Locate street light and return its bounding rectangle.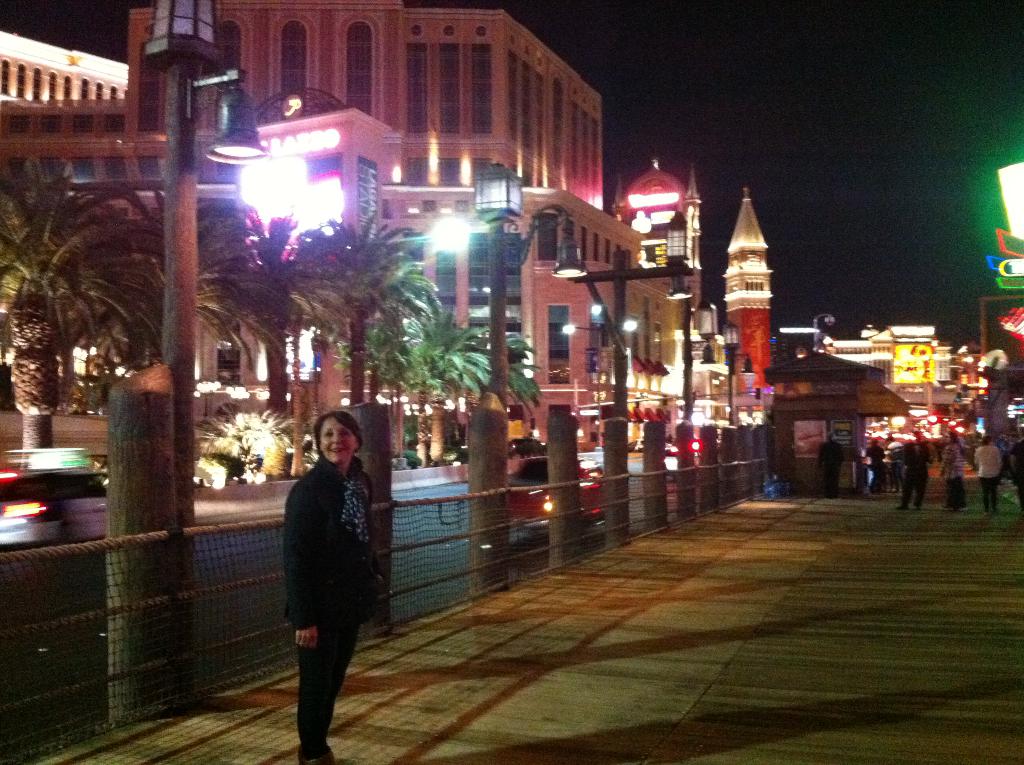
[692,296,718,419].
